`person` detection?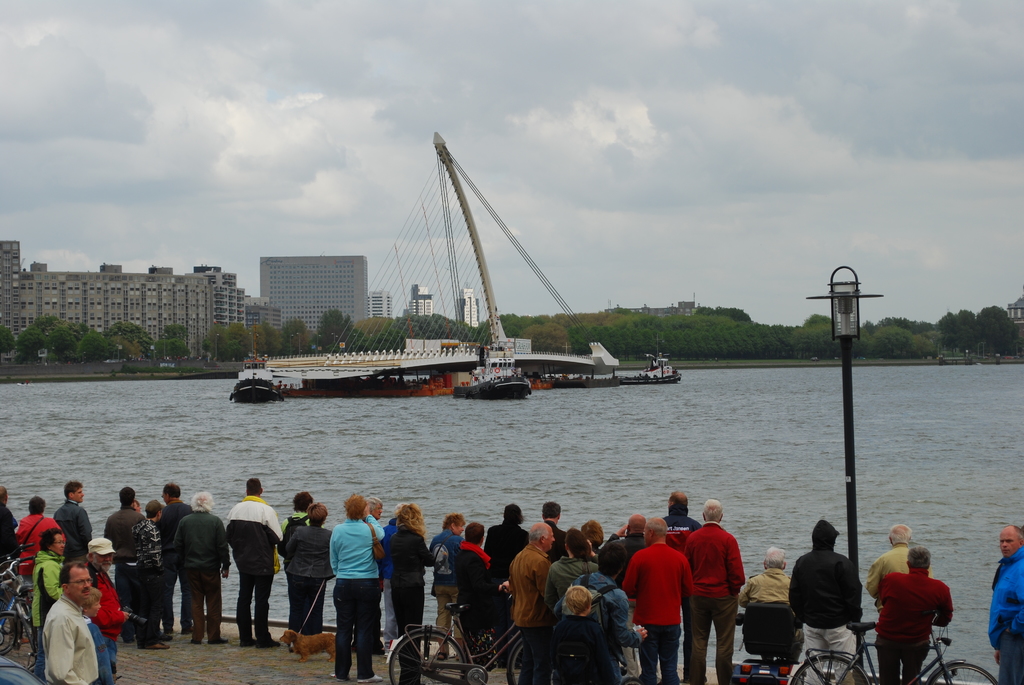
x1=450 y1=519 x2=500 y2=661
